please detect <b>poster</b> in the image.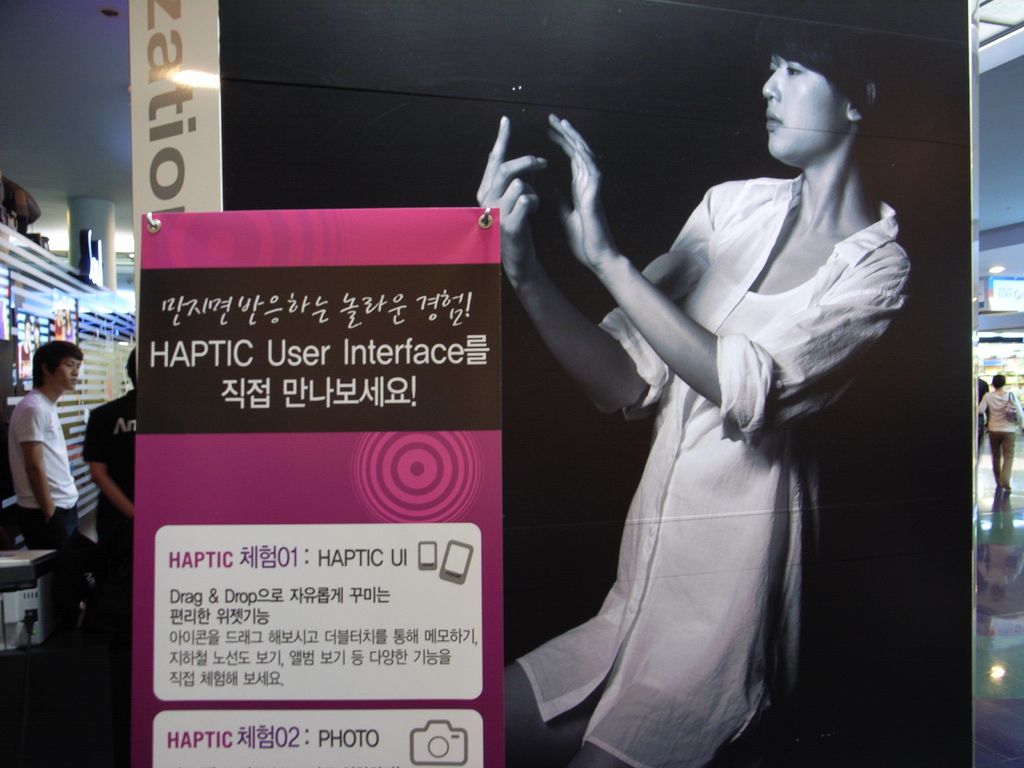
(216, 0, 981, 767).
